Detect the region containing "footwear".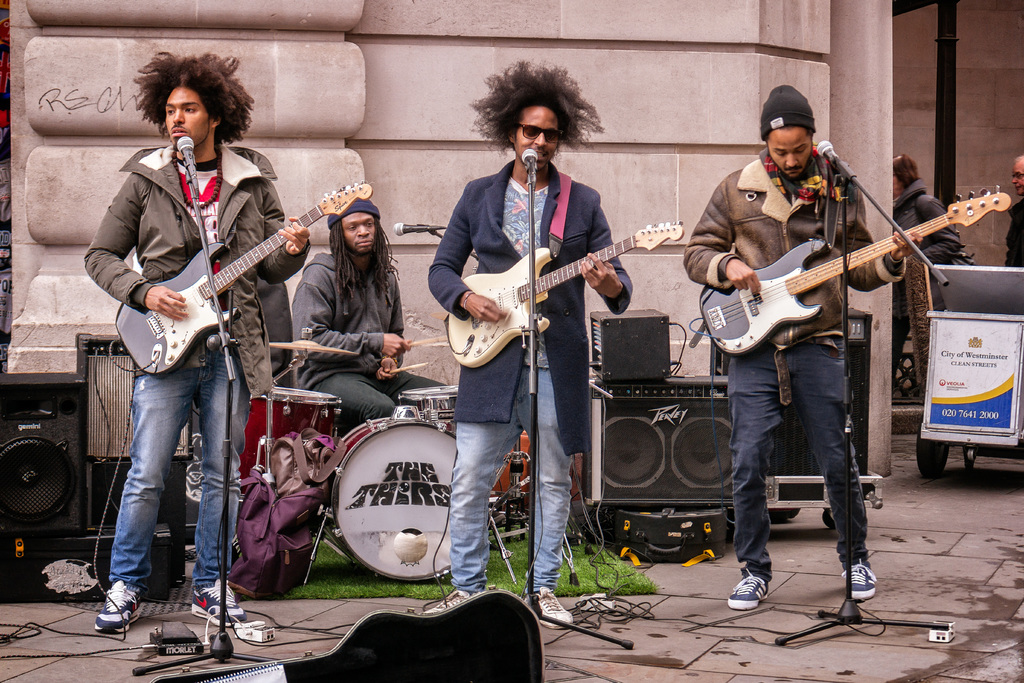
[520, 586, 573, 629].
